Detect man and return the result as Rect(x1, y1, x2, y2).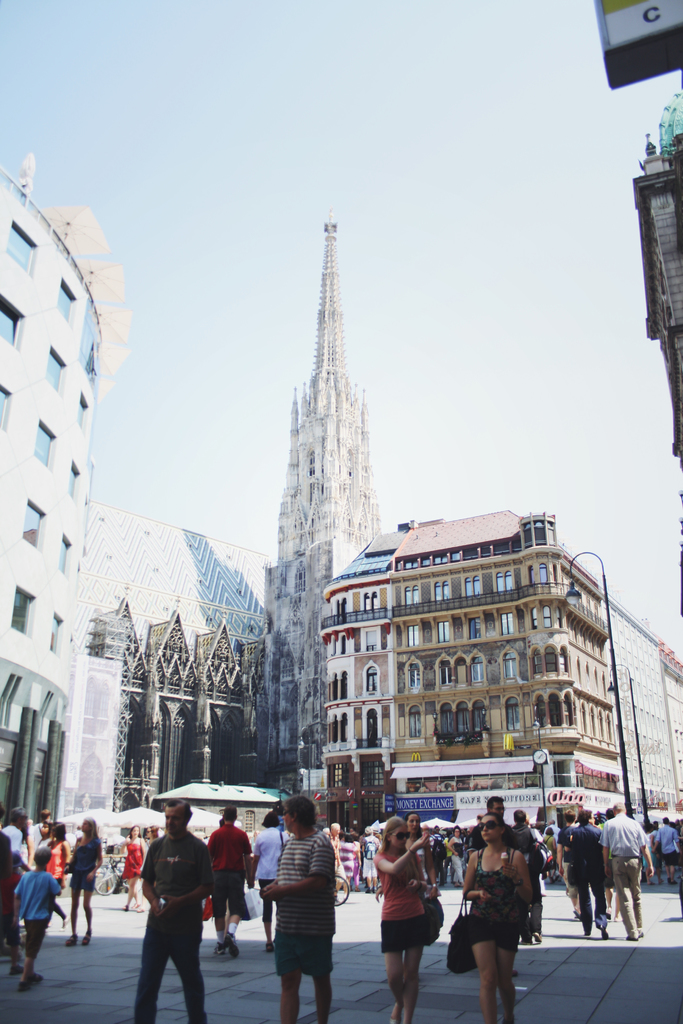
Rect(127, 822, 222, 1020).
